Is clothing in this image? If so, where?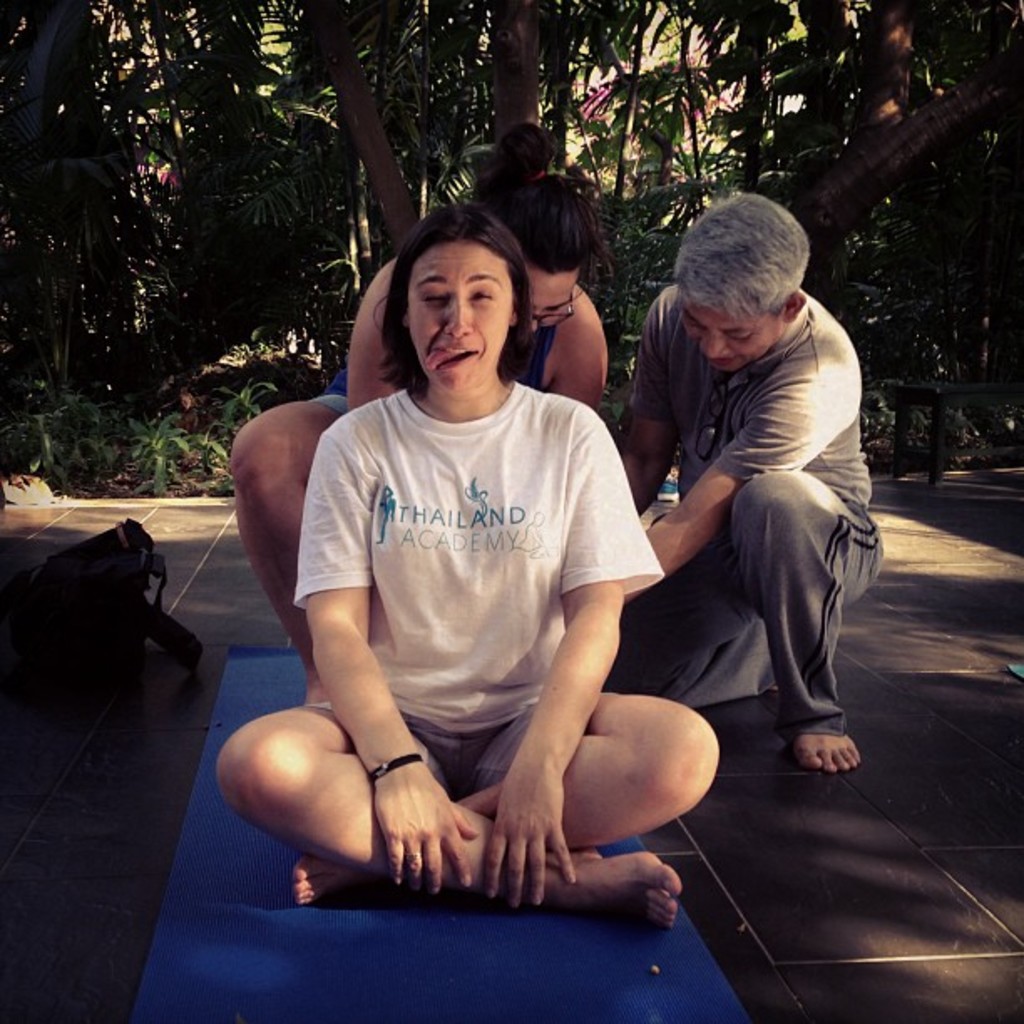
Yes, at 315, 320, 567, 423.
